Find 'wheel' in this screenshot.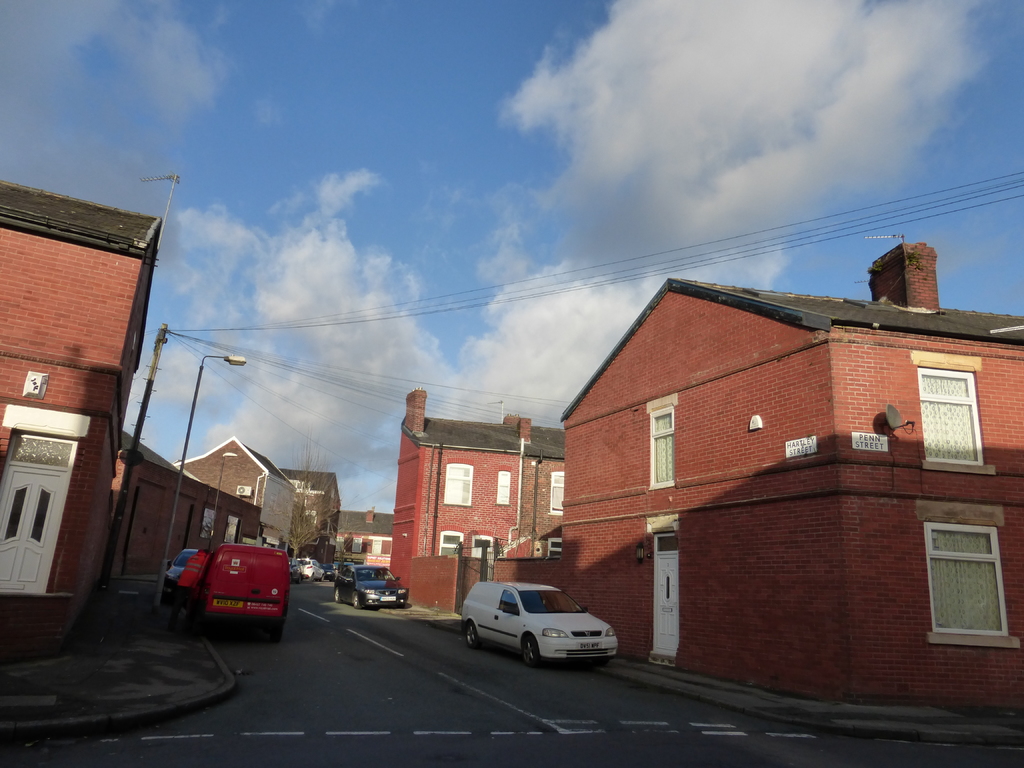
The bounding box for 'wheel' is bbox=(525, 636, 540, 665).
